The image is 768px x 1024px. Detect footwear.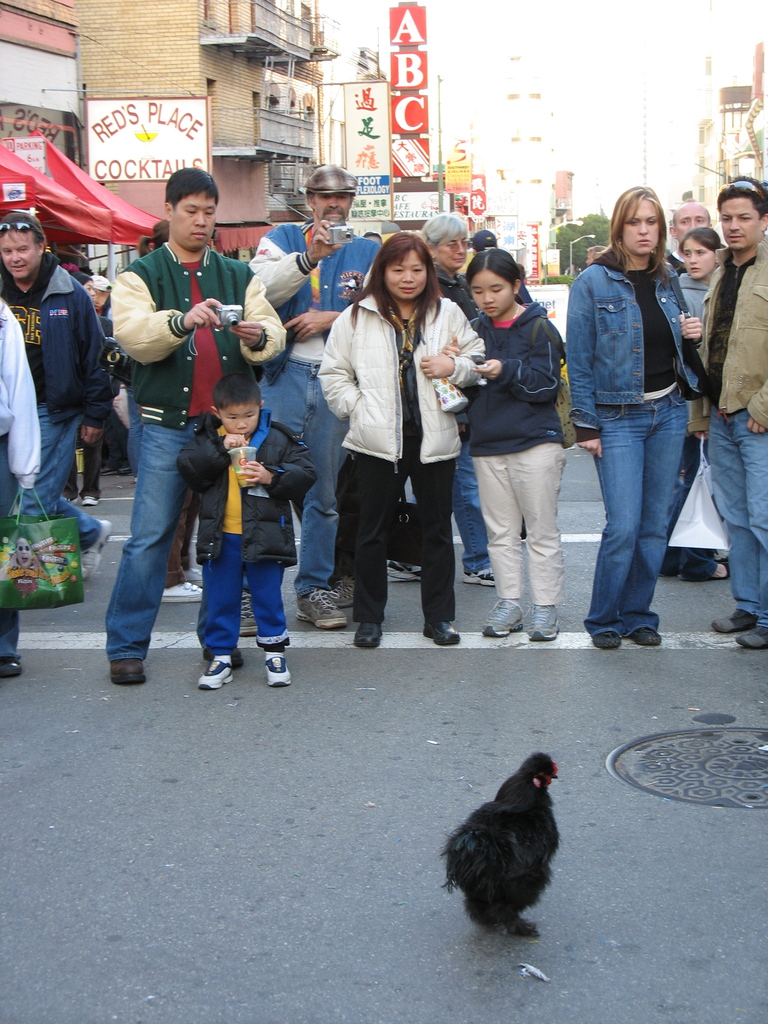
Detection: region(478, 599, 527, 637).
